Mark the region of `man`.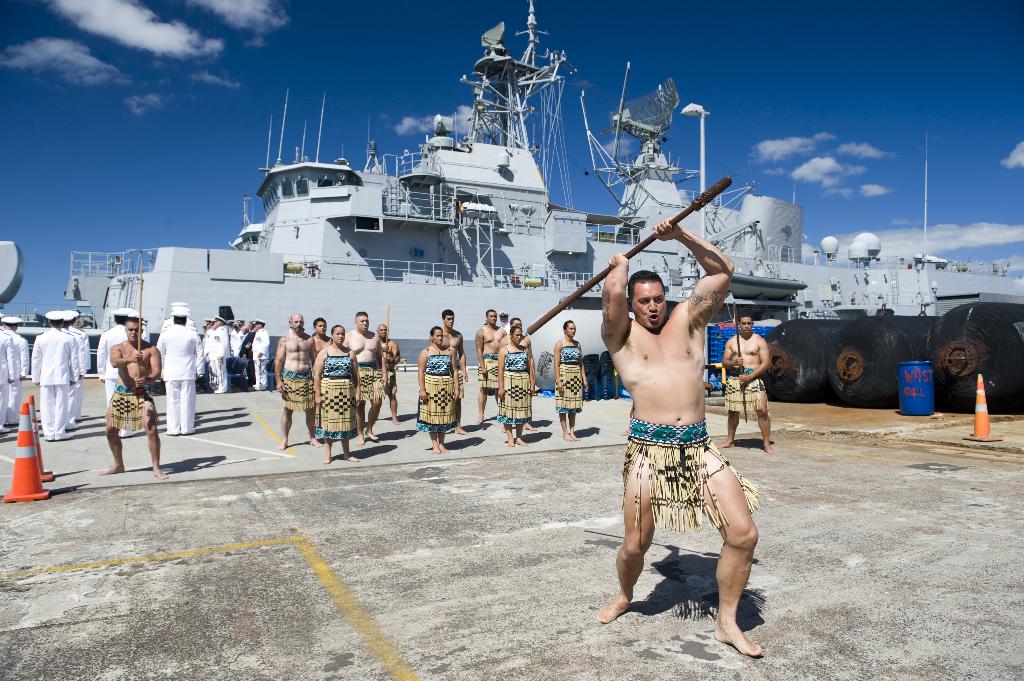
Region: left=250, top=316, right=270, bottom=390.
